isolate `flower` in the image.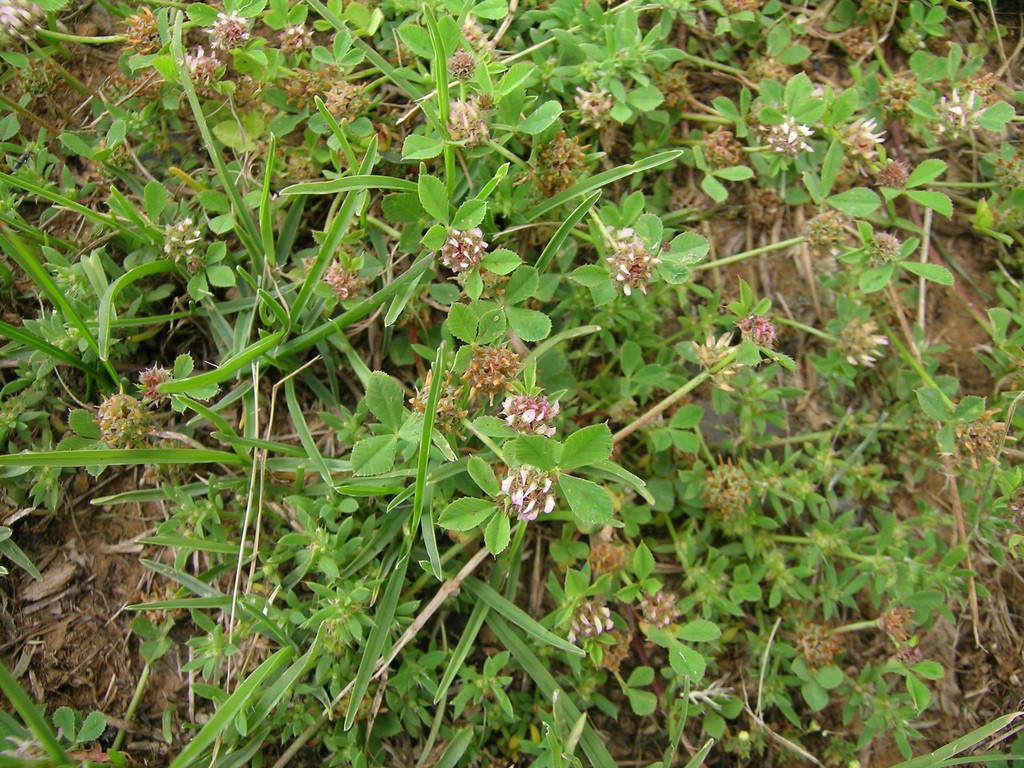
Isolated region: [x1=438, y1=98, x2=495, y2=148].
